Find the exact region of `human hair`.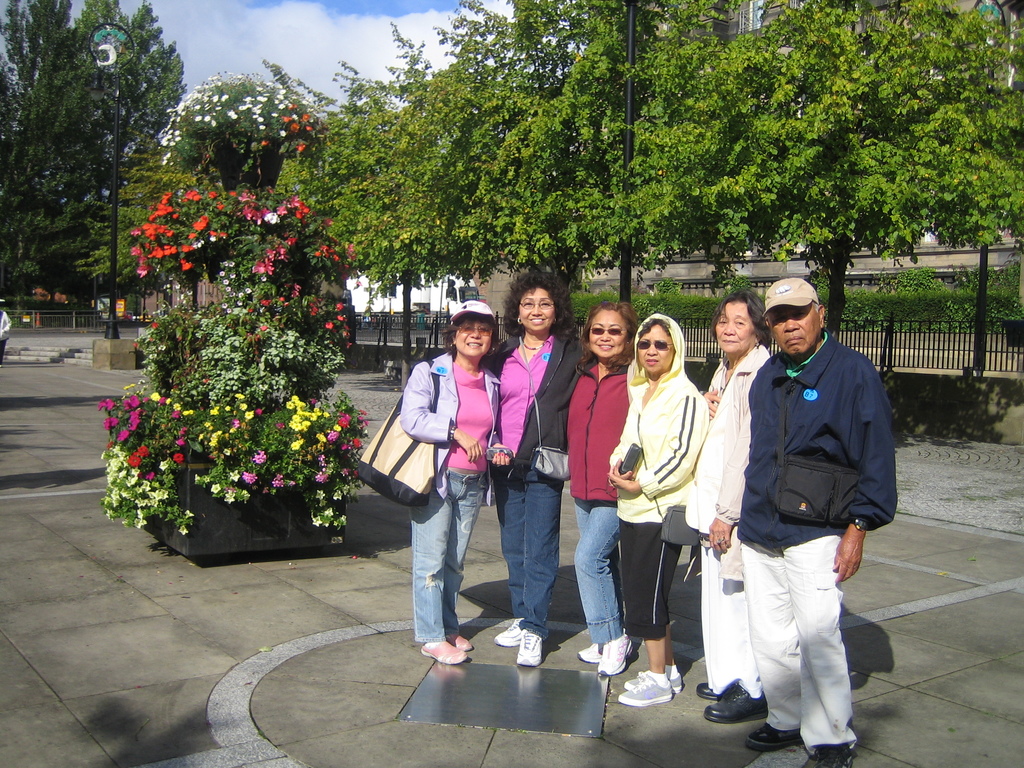
Exact region: 442 315 495 357.
